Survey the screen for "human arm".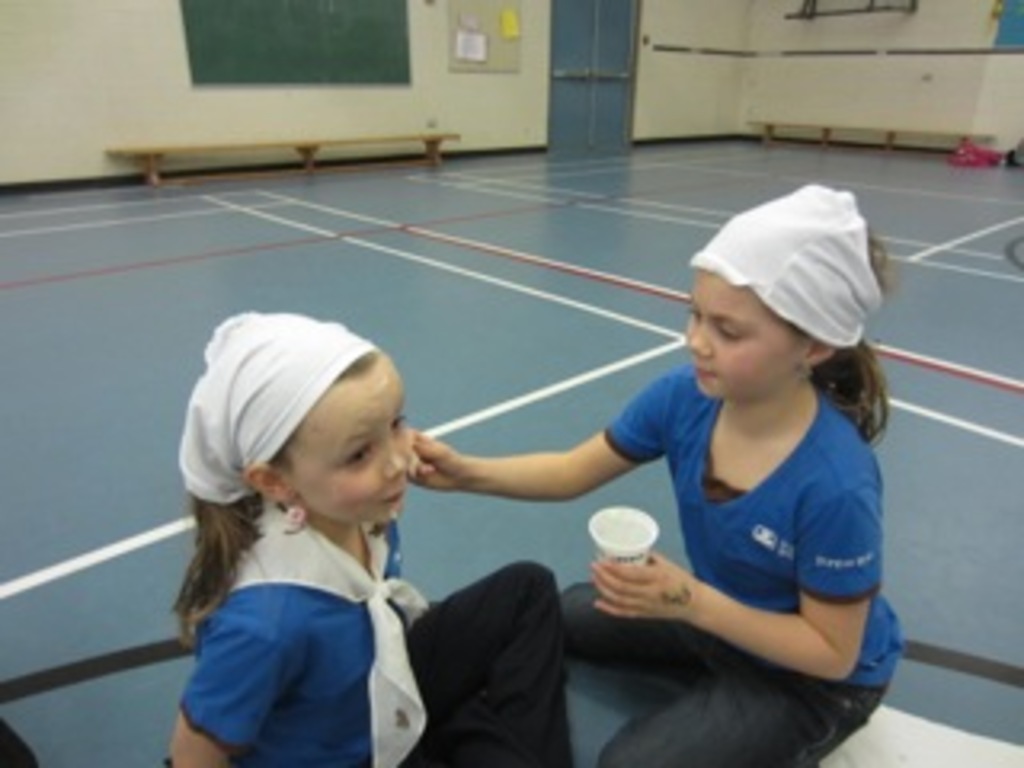
Survey found: Rect(611, 512, 880, 691).
